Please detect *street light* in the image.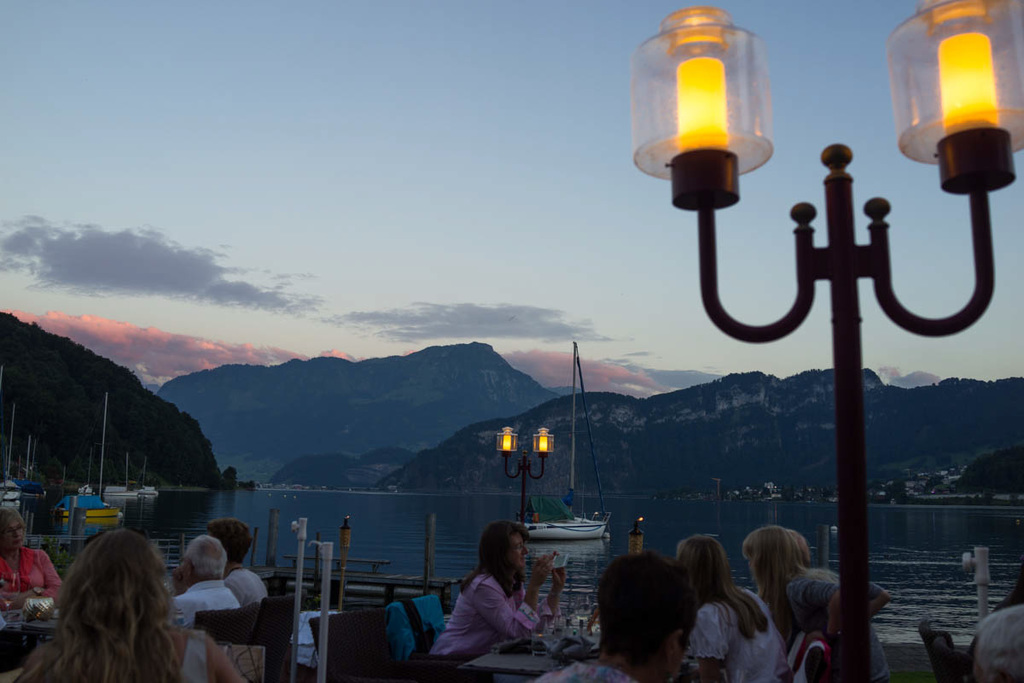
(x1=489, y1=417, x2=556, y2=528).
